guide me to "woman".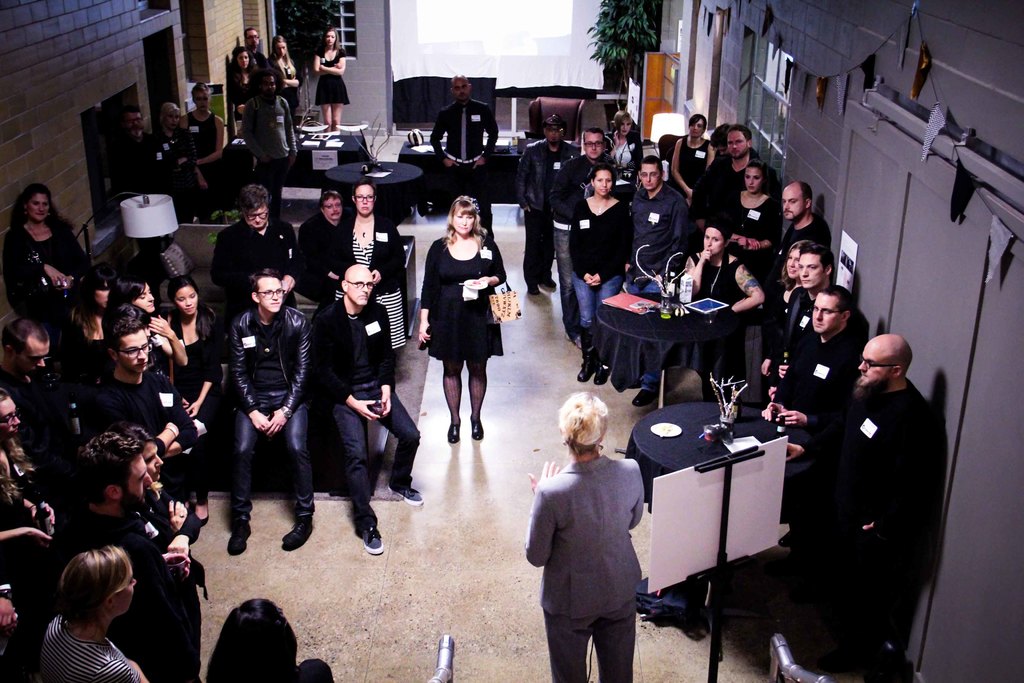
Guidance: <region>664, 110, 715, 195</region>.
